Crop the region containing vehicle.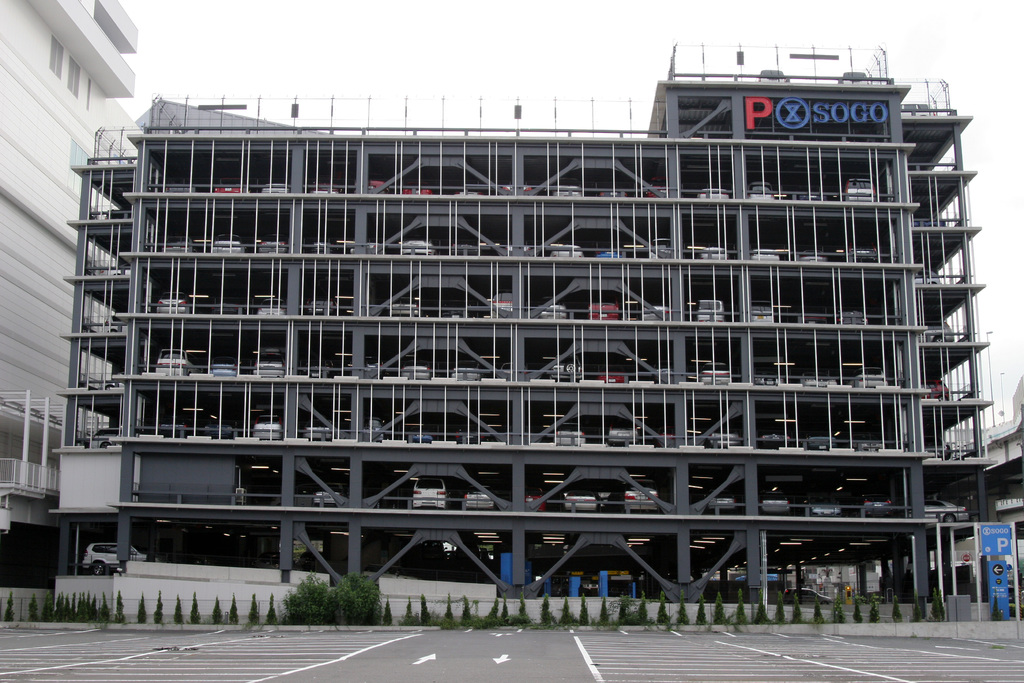
Crop region: bbox=[838, 307, 868, 325].
